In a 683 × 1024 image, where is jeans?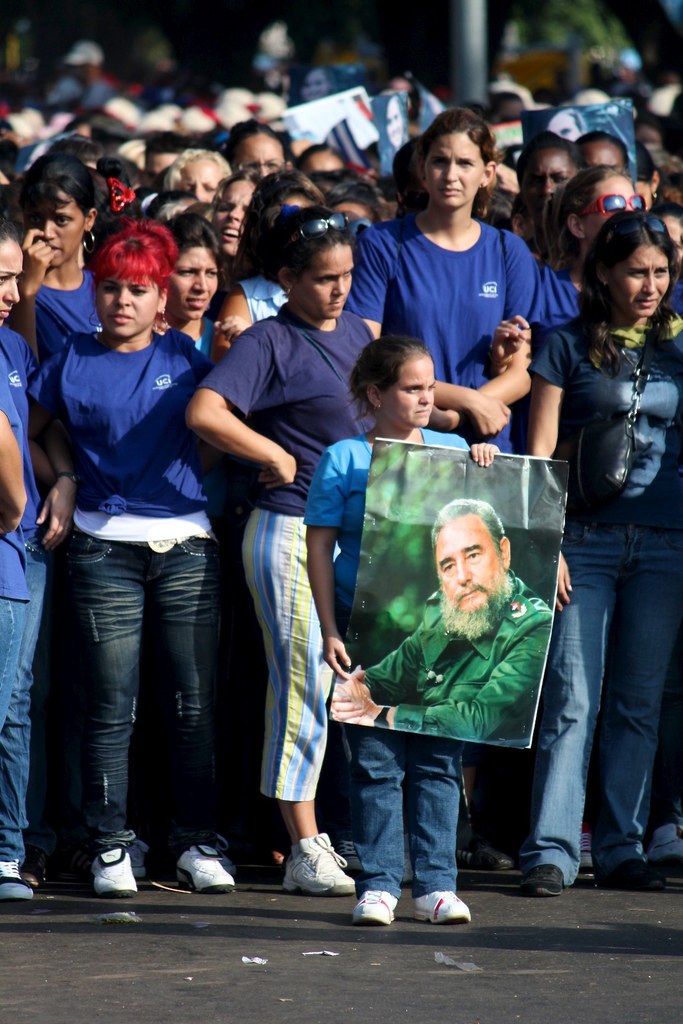
(x1=42, y1=534, x2=231, y2=882).
